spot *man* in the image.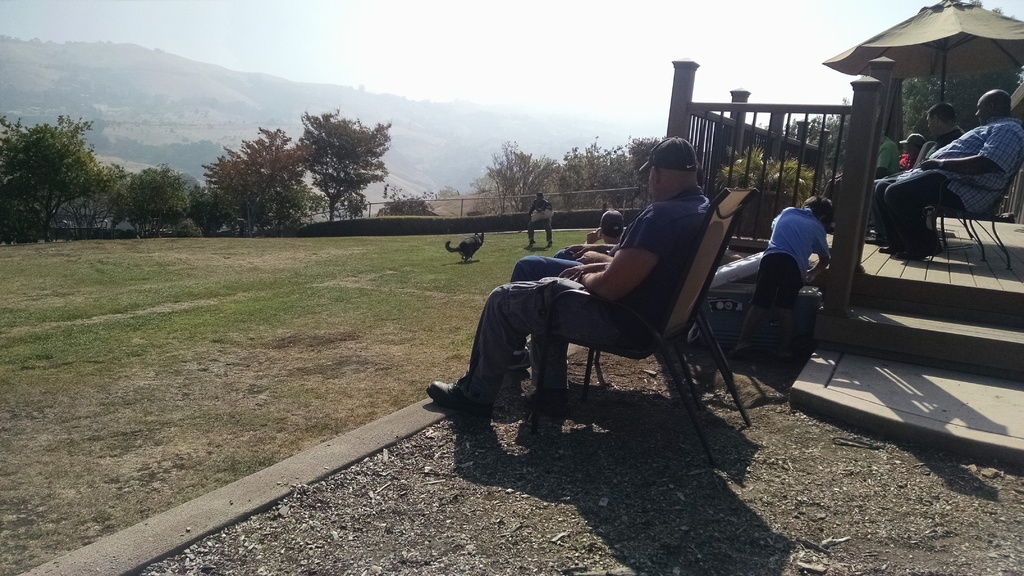
*man* found at left=872, top=128, right=932, bottom=213.
